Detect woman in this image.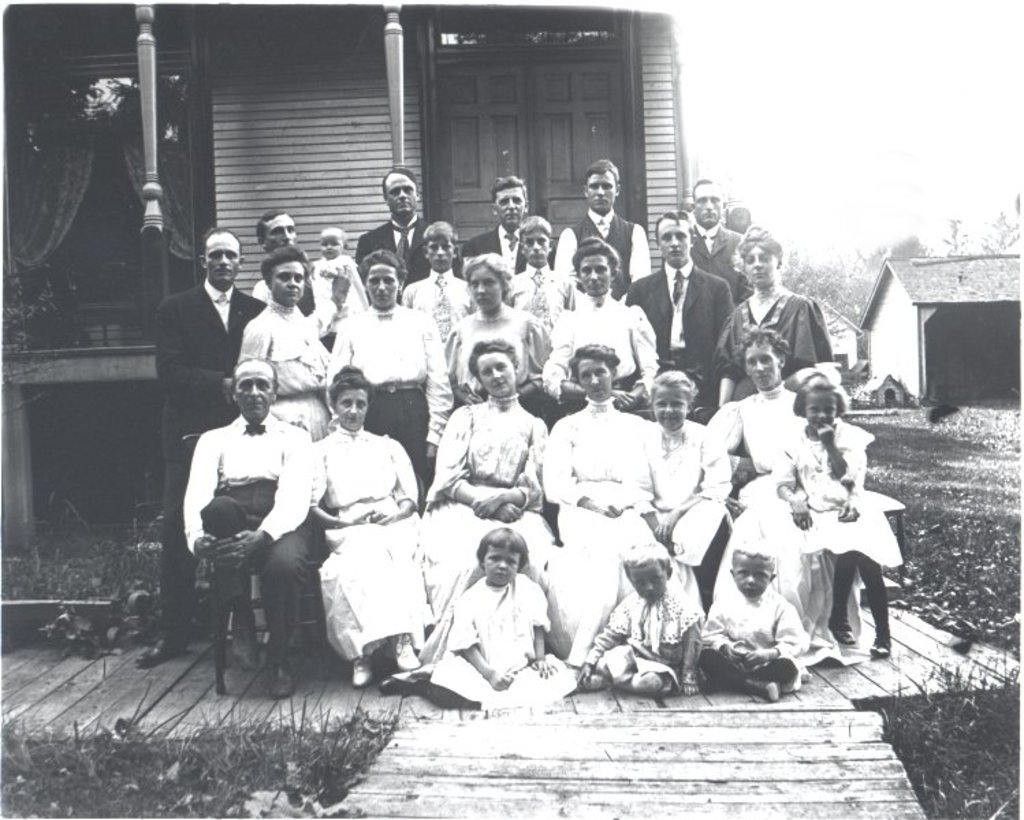
Detection: bbox(421, 517, 565, 711).
